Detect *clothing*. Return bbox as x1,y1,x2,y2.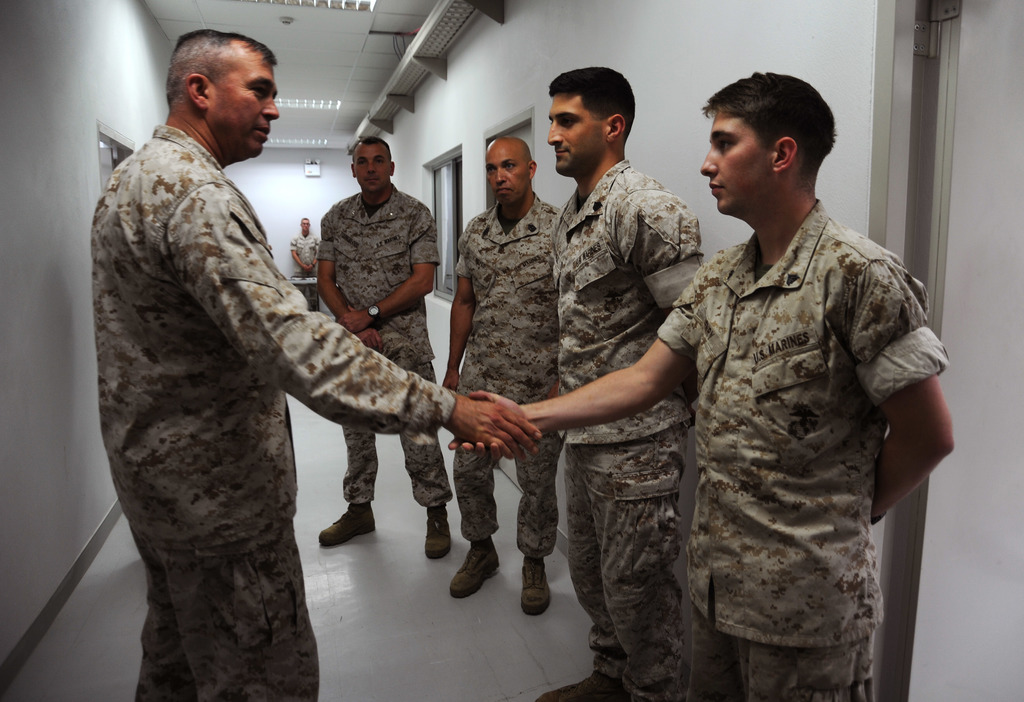
90,122,458,701.
